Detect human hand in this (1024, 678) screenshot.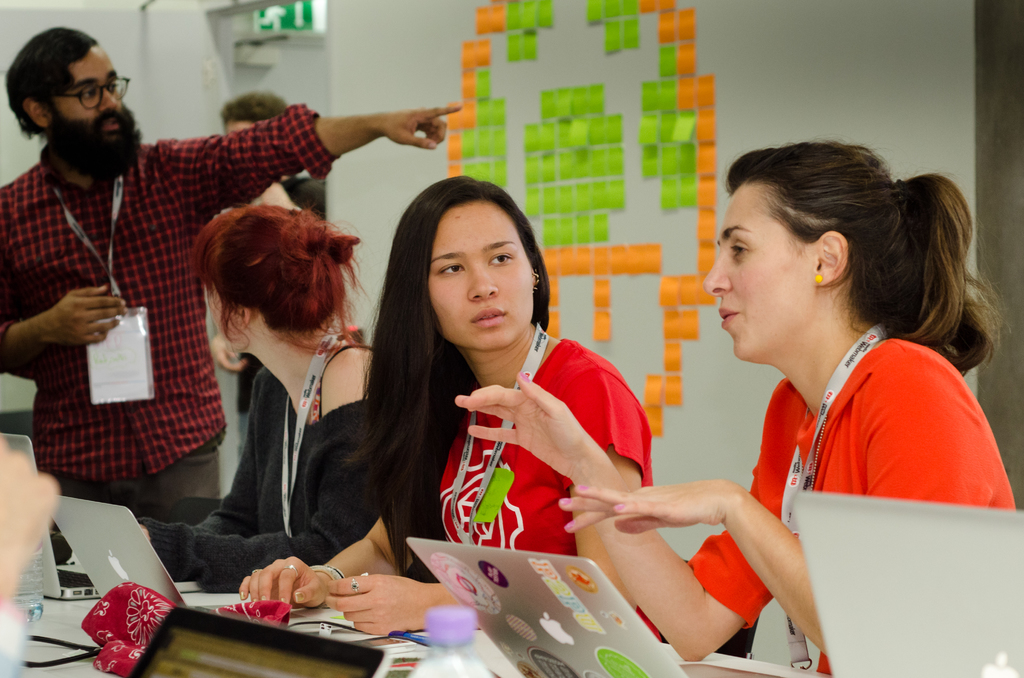
Detection: [x1=0, y1=435, x2=64, y2=596].
